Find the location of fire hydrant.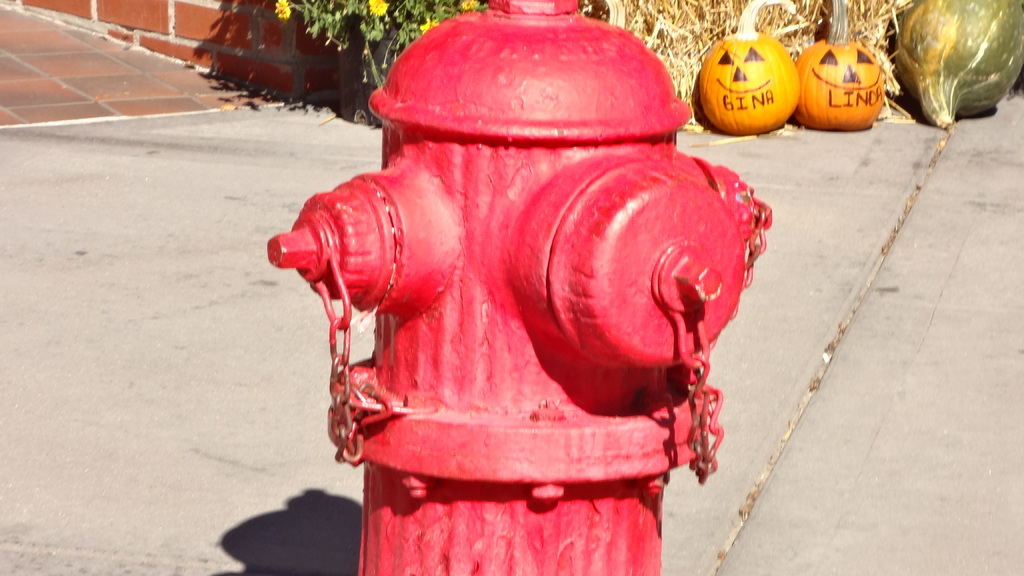
Location: select_region(267, 0, 772, 575).
